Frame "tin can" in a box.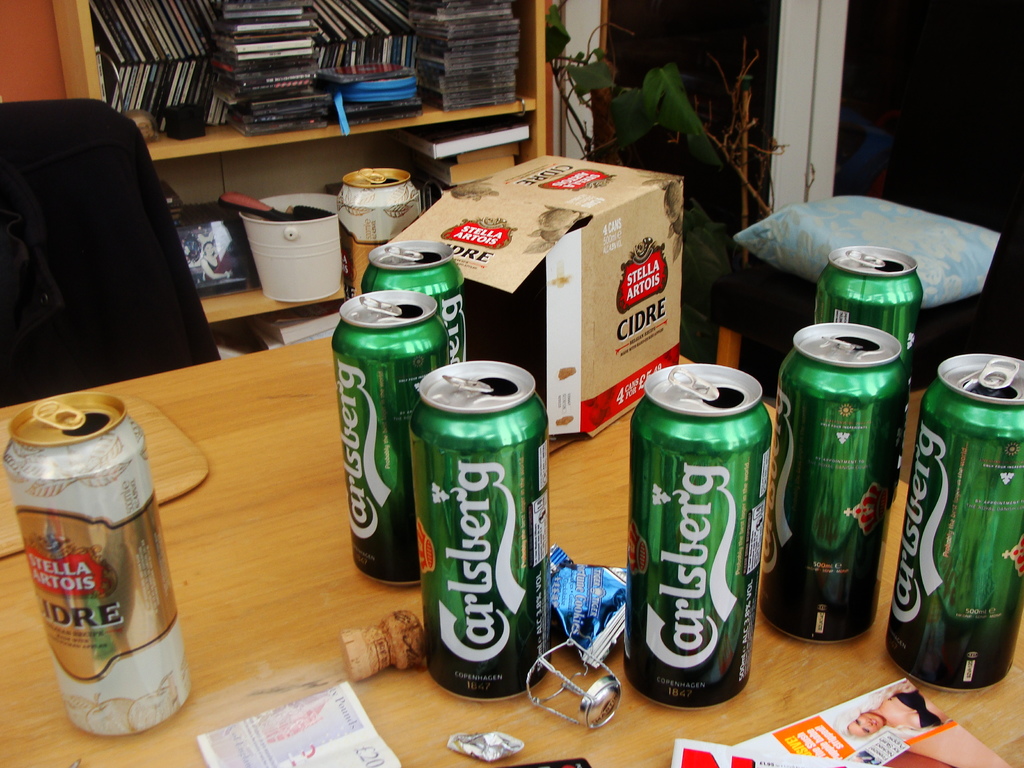
box(820, 246, 923, 500).
